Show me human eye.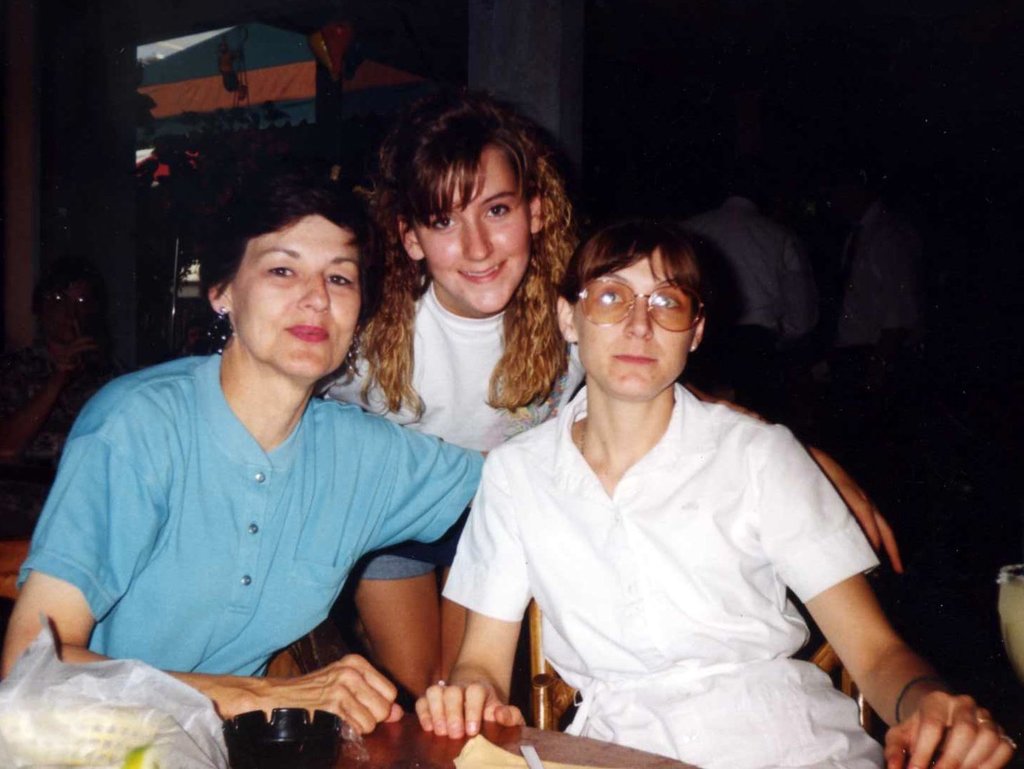
human eye is here: x1=321 y1=270 x2=353 y2=288.
